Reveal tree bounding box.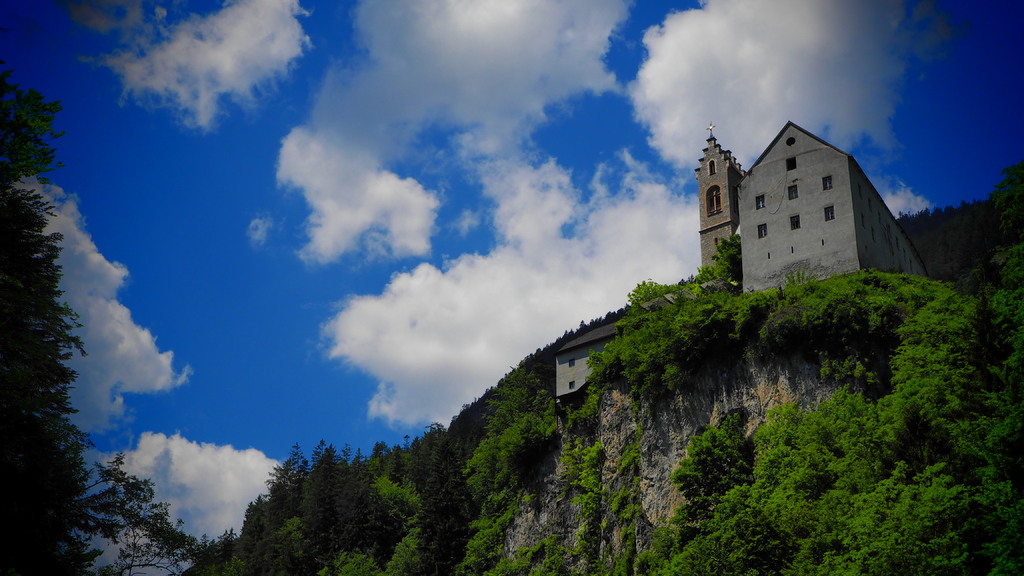
Revealed: 0,65,110,575.
